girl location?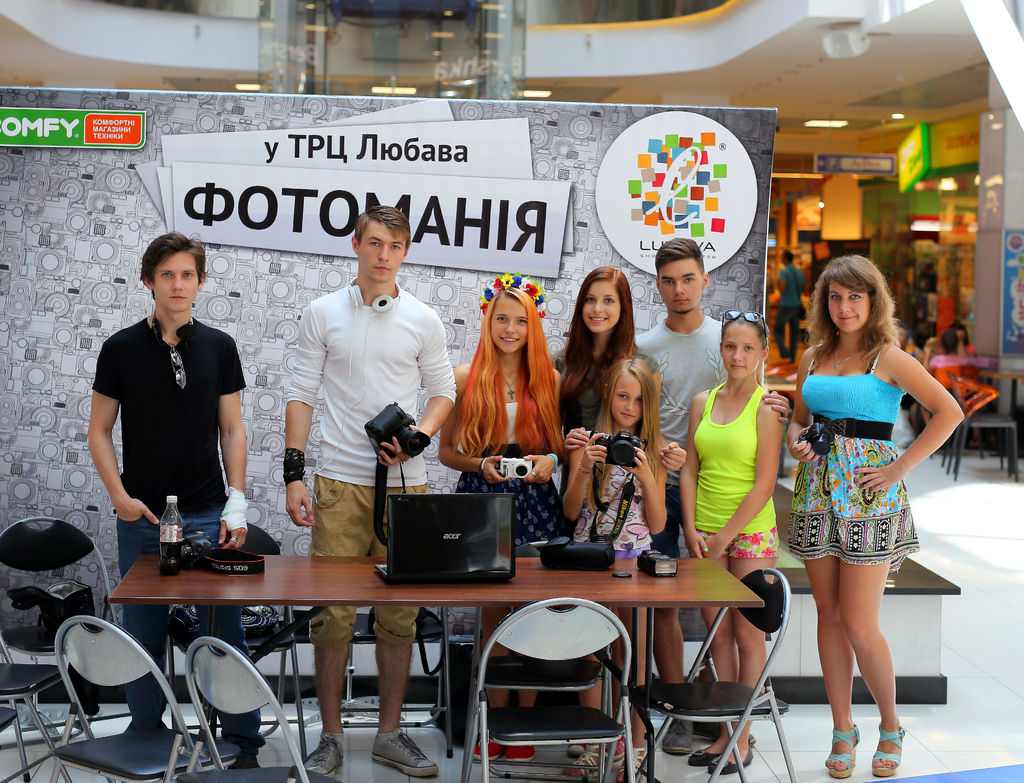
bbox=[551, 268, 689, 470]
